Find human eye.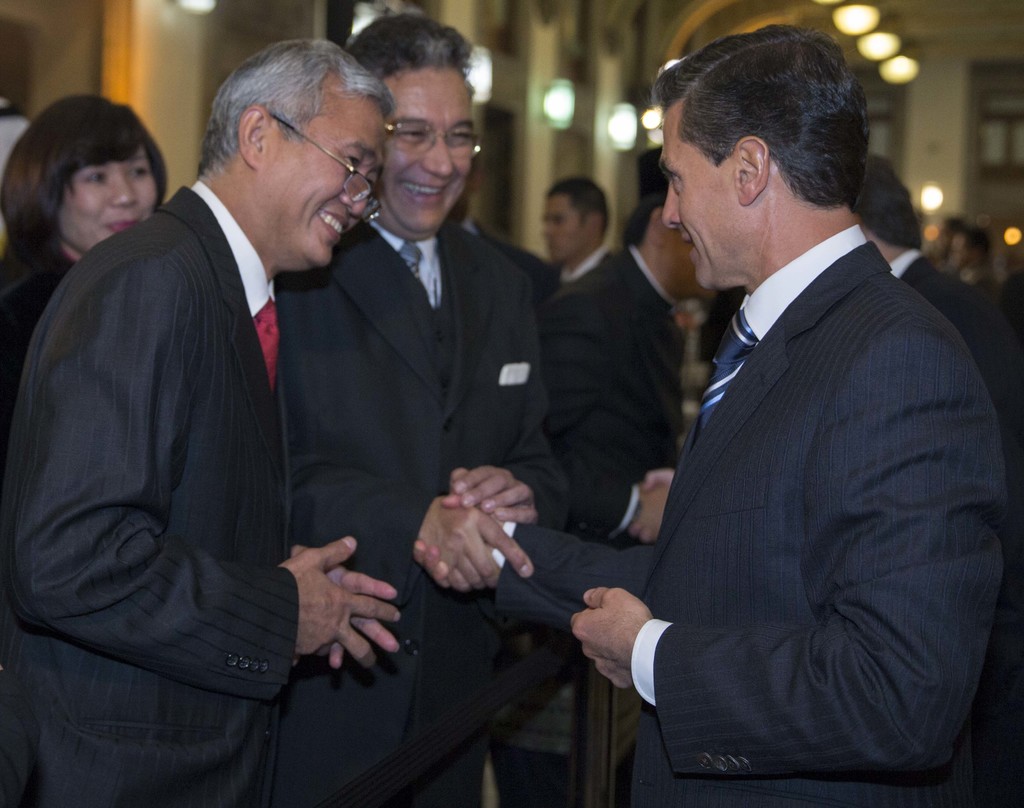
crop(396, 125, 424, 143).
